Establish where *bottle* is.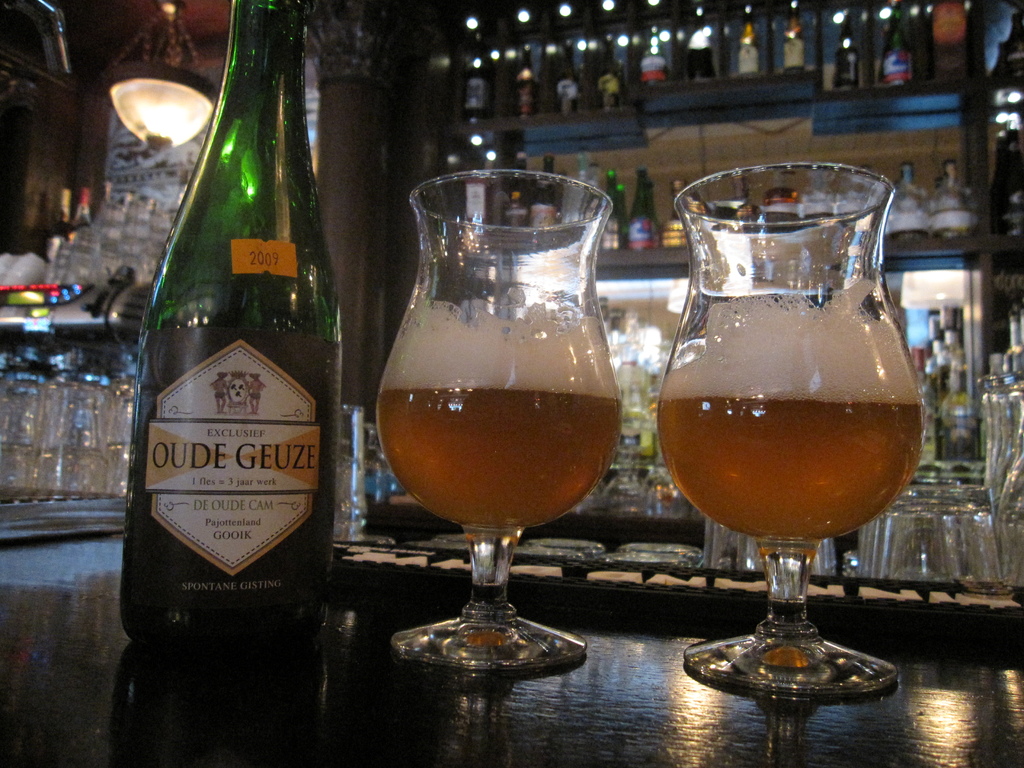
Established at [x1=514, y1=42, x2=538, y2=118].
